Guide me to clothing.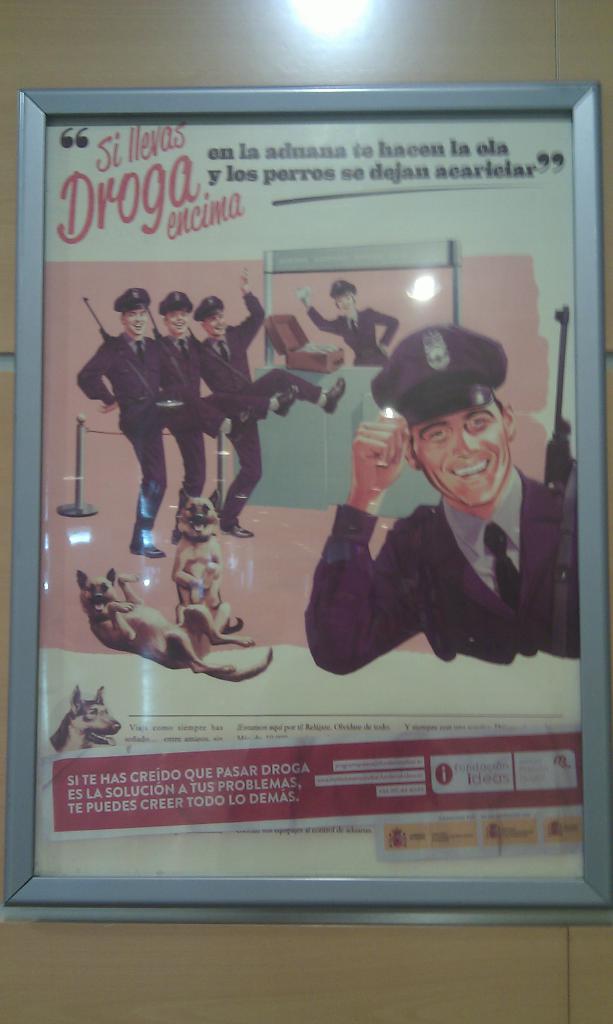
Guidance: [305, 467, 578, 678].
